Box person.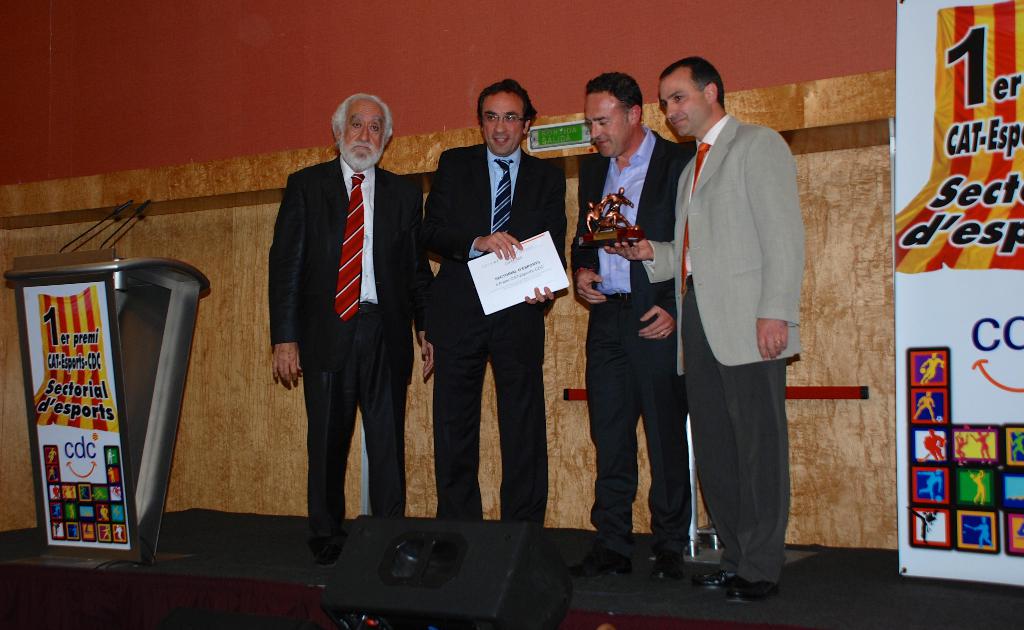
locate(915, 474, 943, 504).
